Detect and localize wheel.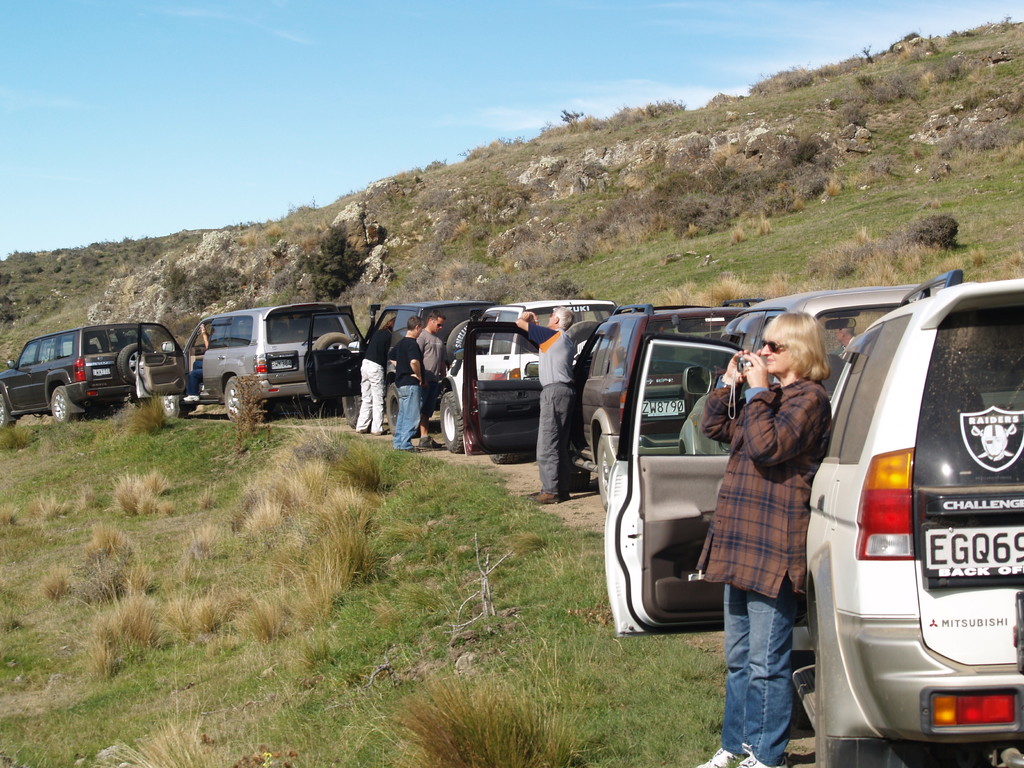
Localized at locate(308, 332, 355, 351).
